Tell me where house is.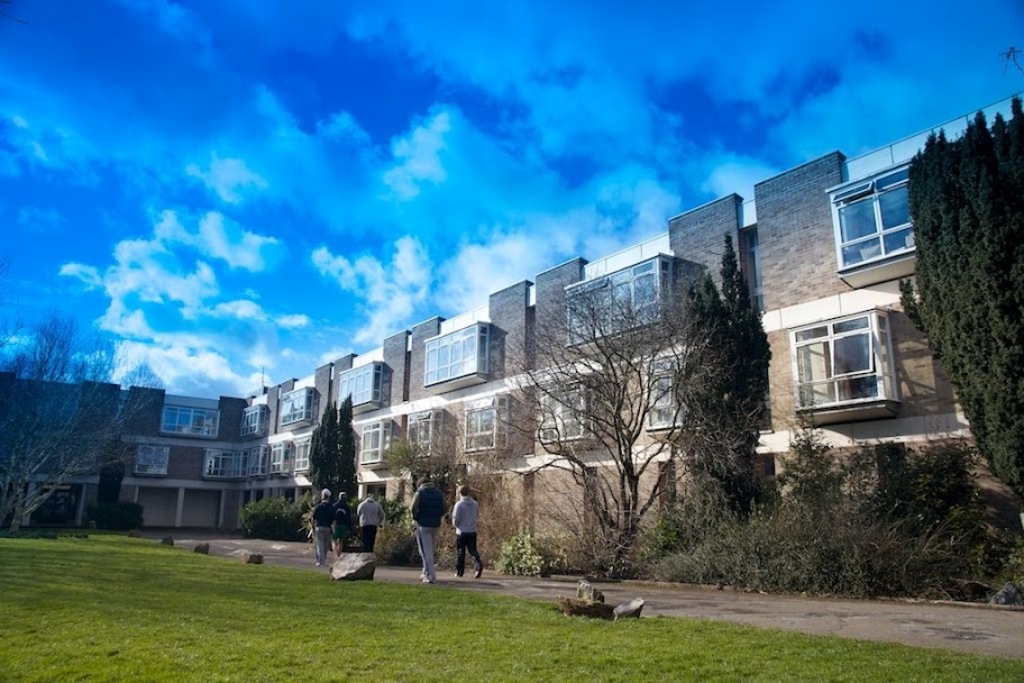
house is at [0, 368, 248, 527].
